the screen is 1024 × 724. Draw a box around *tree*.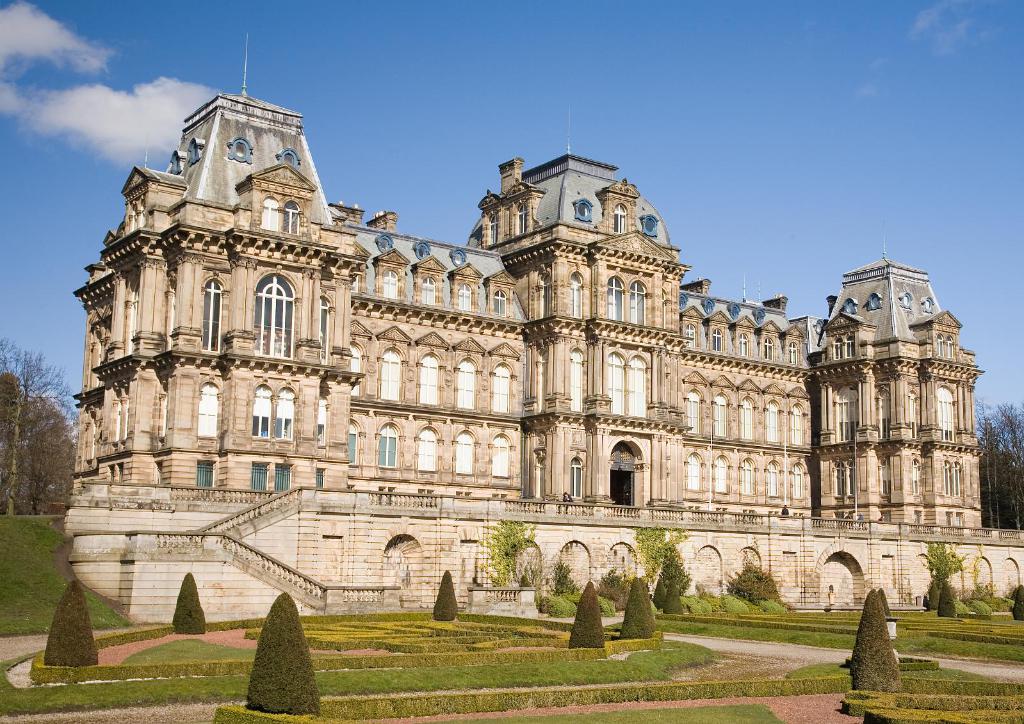
box=[1004, 593, 1023, 628].
